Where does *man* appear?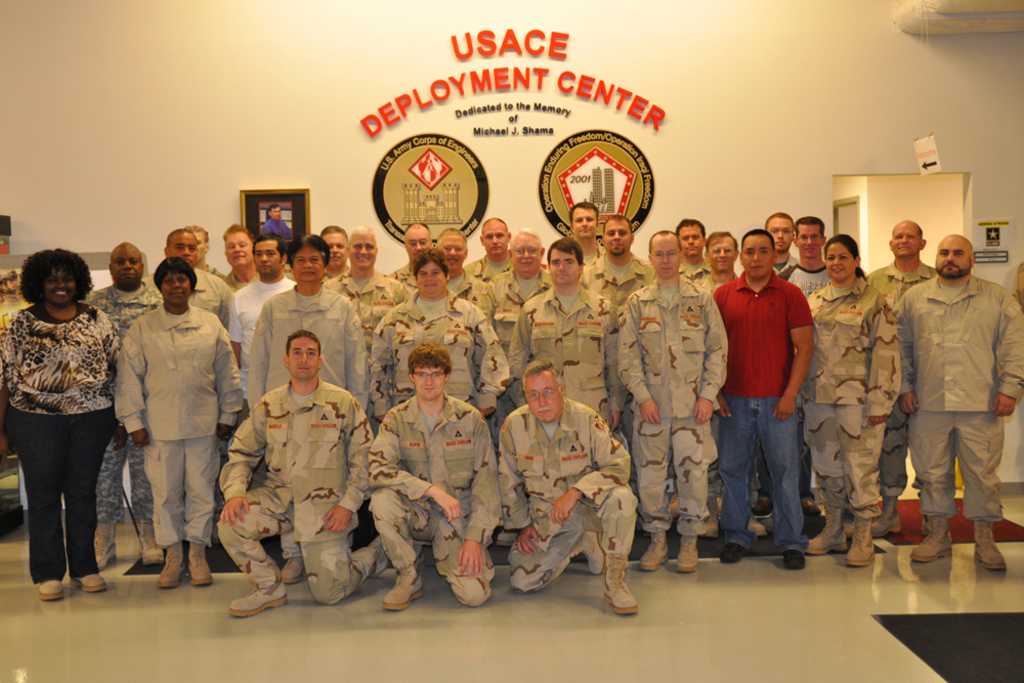
Appears at (570,200,606,265).
